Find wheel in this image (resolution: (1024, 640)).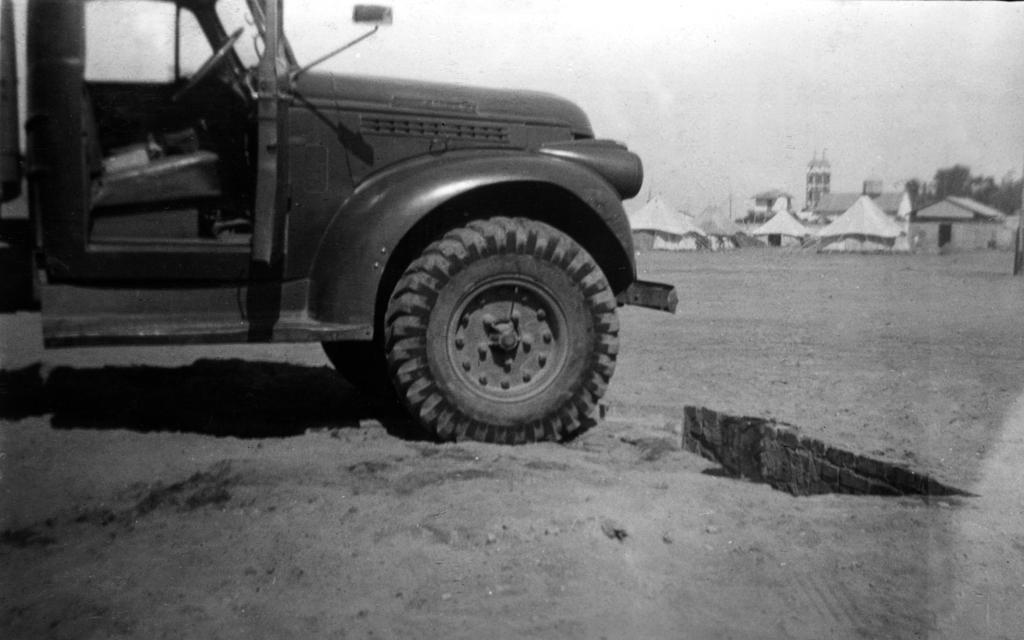
left=387, top=216, right=620, bottom=457.
